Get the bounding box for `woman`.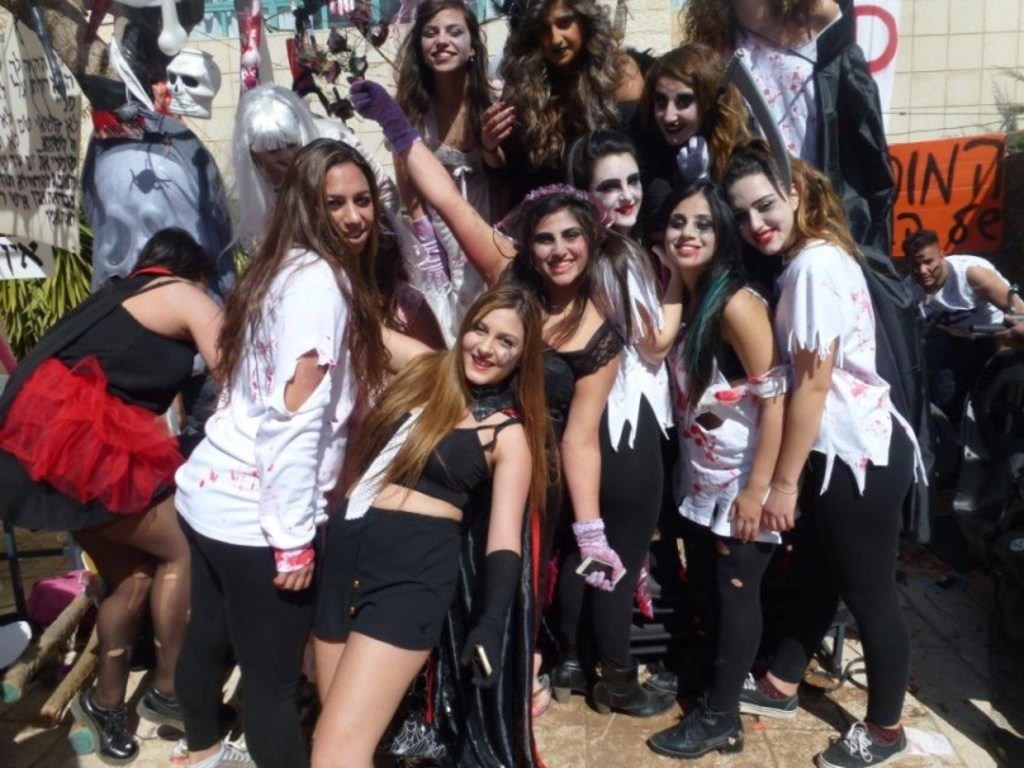
555:127:673:717.
